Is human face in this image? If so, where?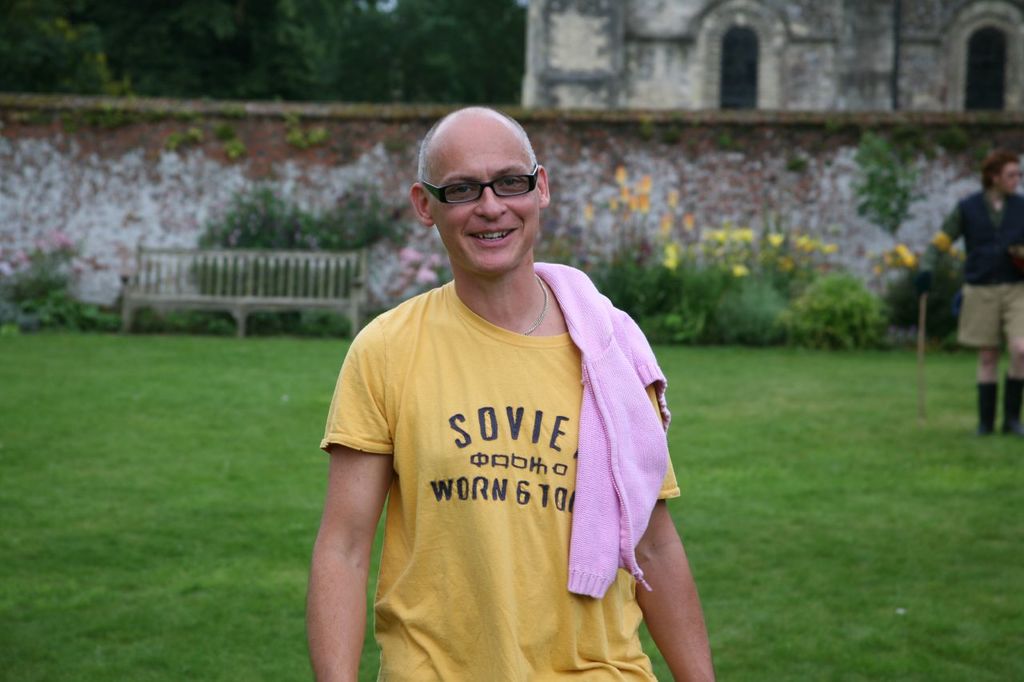
Yes, at l=429, t=134, r=540, b=270.
